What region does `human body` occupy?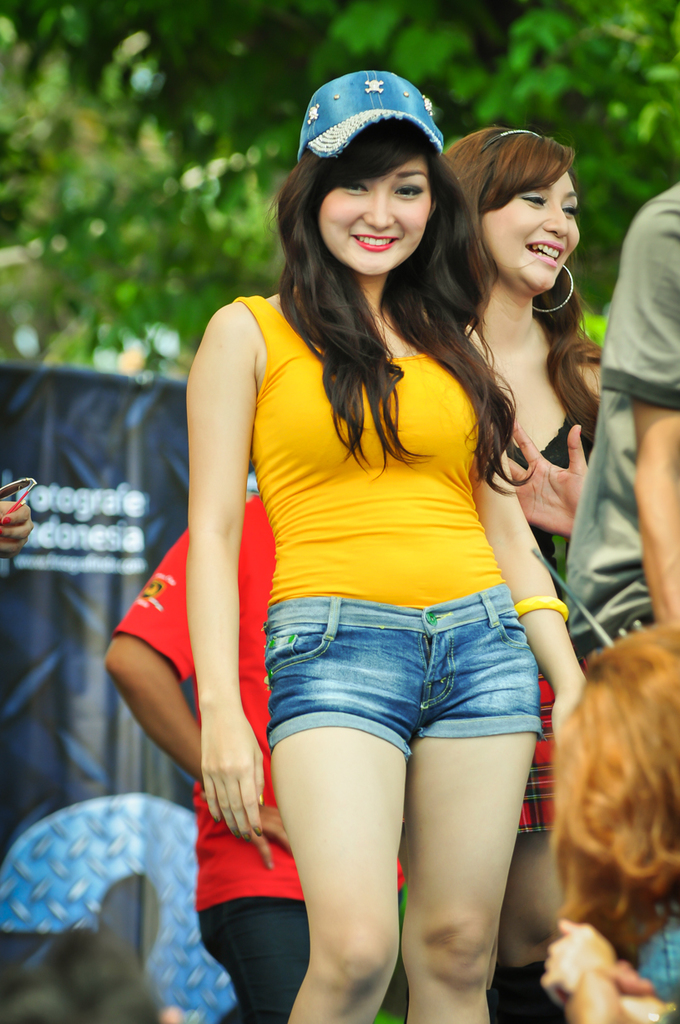
region(98, 480, 313, 1023).
